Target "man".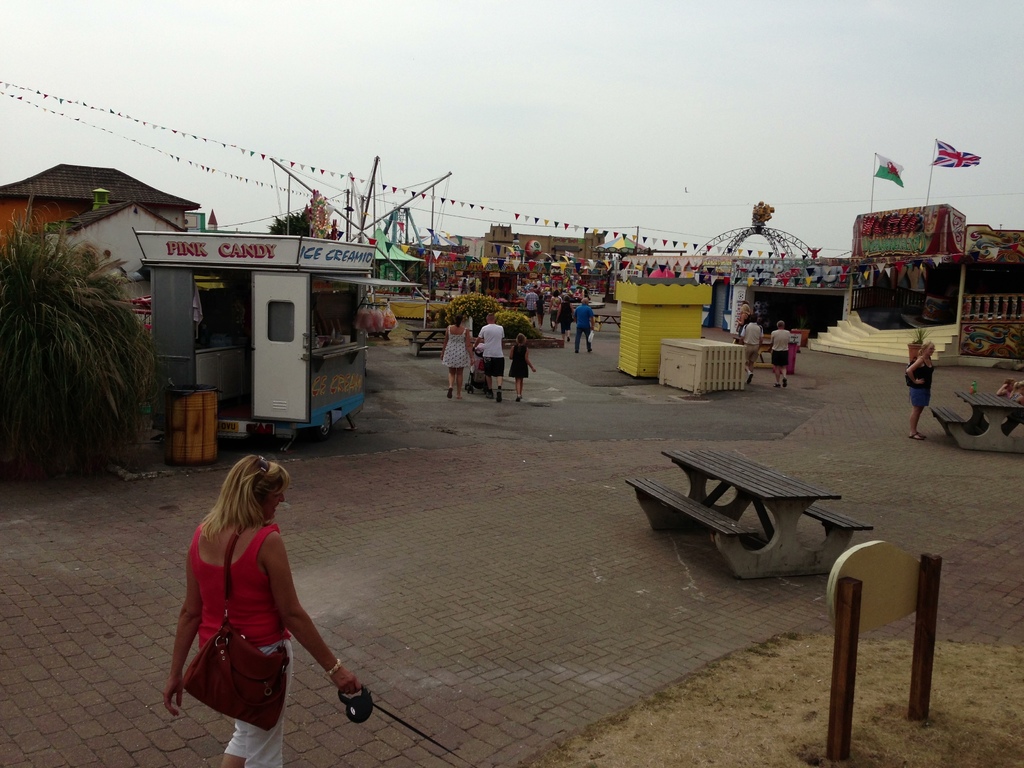
Target region: 738:314:764:381.
